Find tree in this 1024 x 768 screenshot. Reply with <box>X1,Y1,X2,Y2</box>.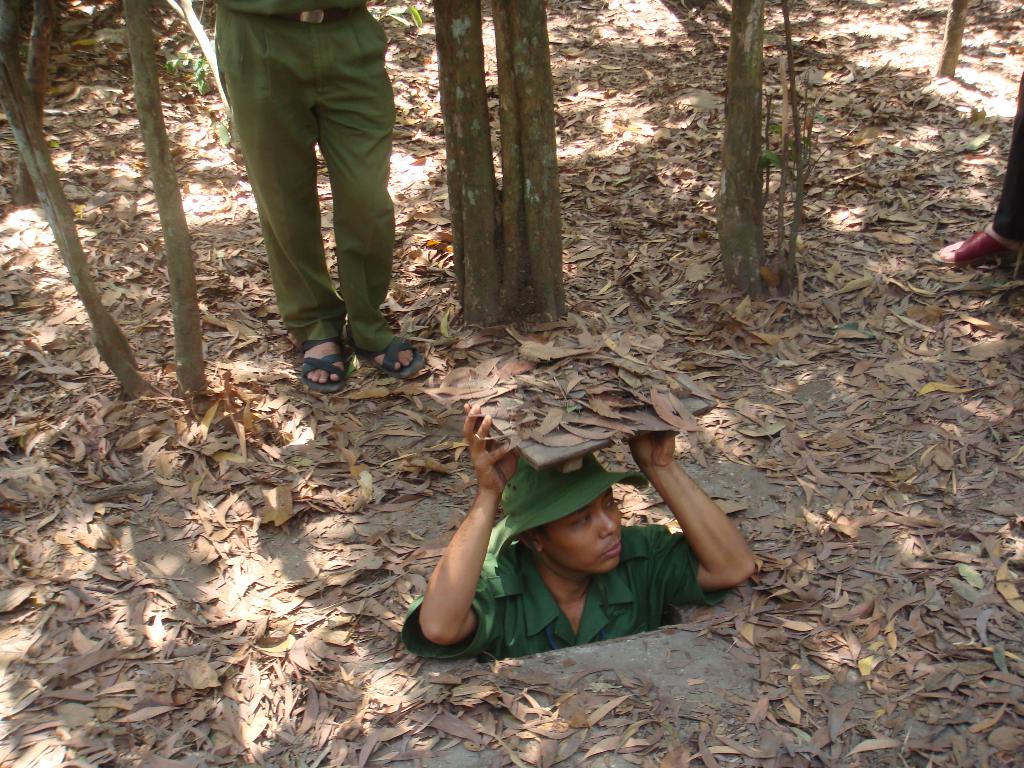
<box>0,44,166,410</box>.
